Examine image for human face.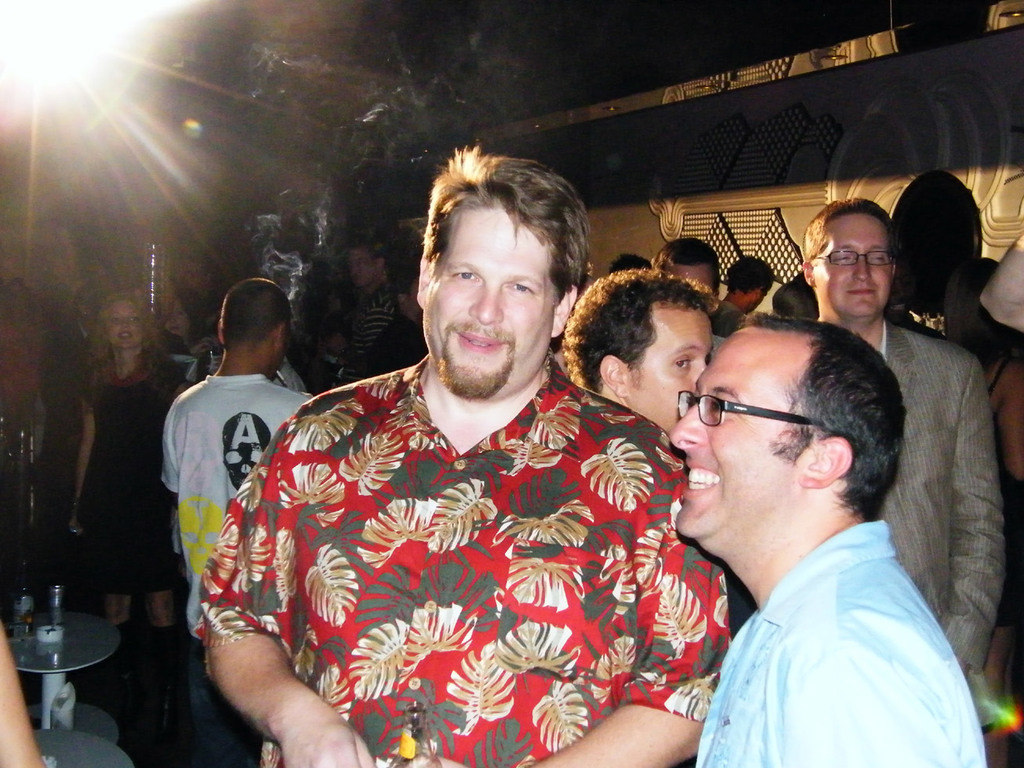
Examination result: left=423, top=206, right=563, bottom=399.
